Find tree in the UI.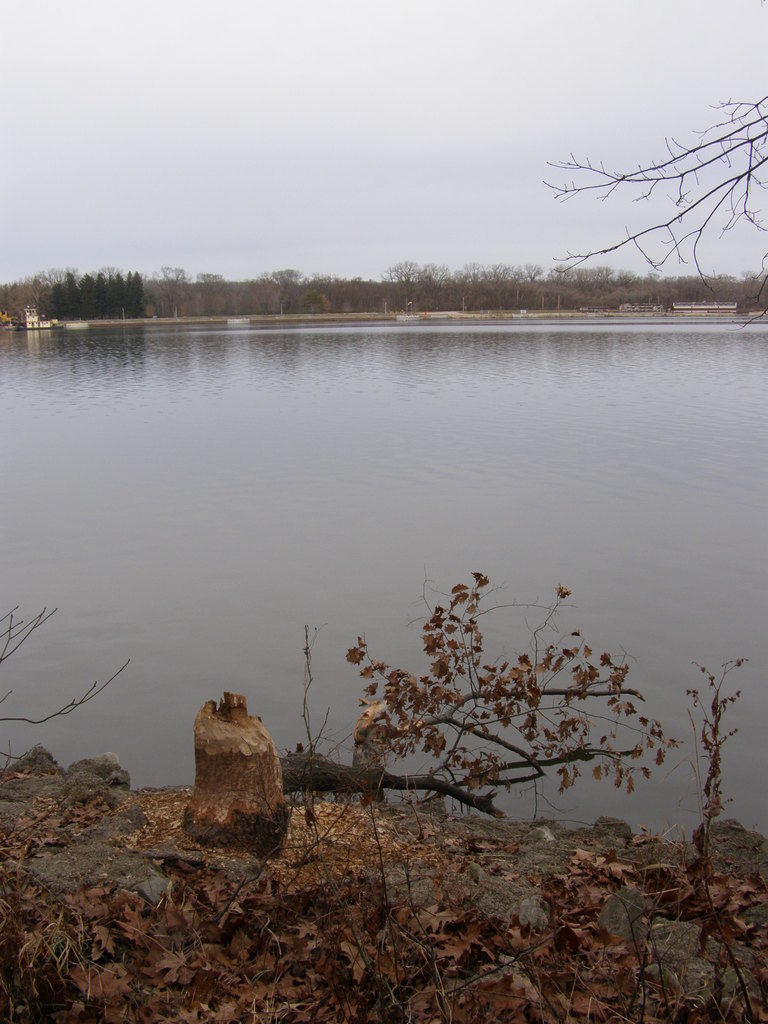
UI element at [532, 77, 767, 294].
